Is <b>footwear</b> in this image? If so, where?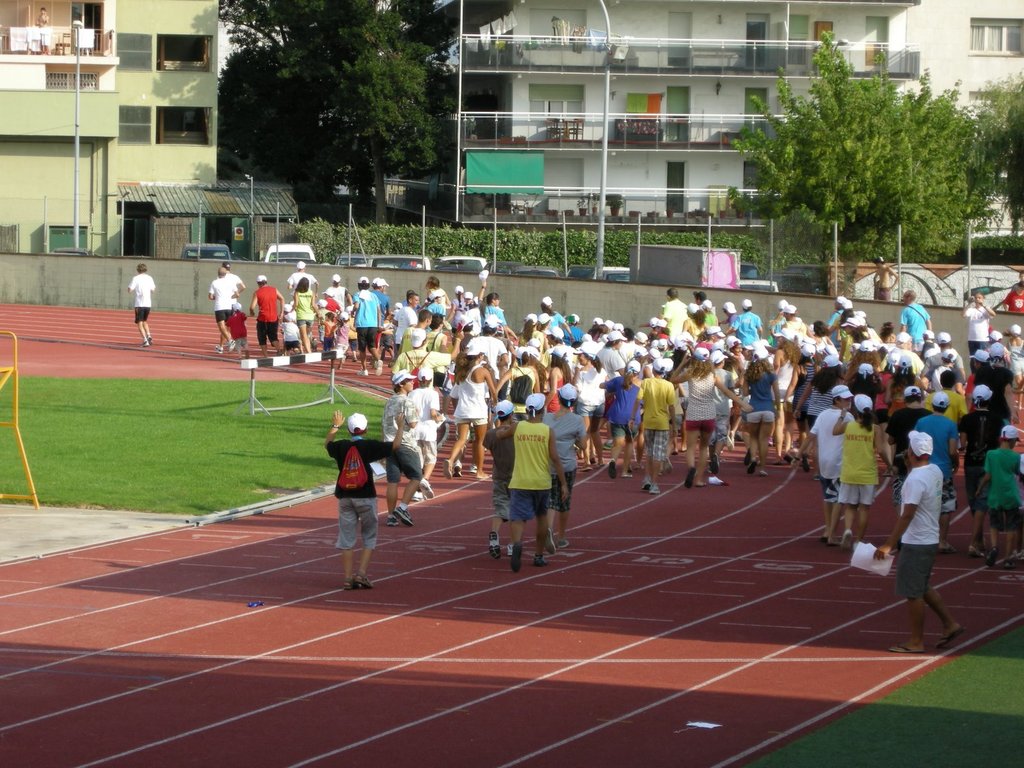
Yes, at <box>140,342,149,347</box>.
